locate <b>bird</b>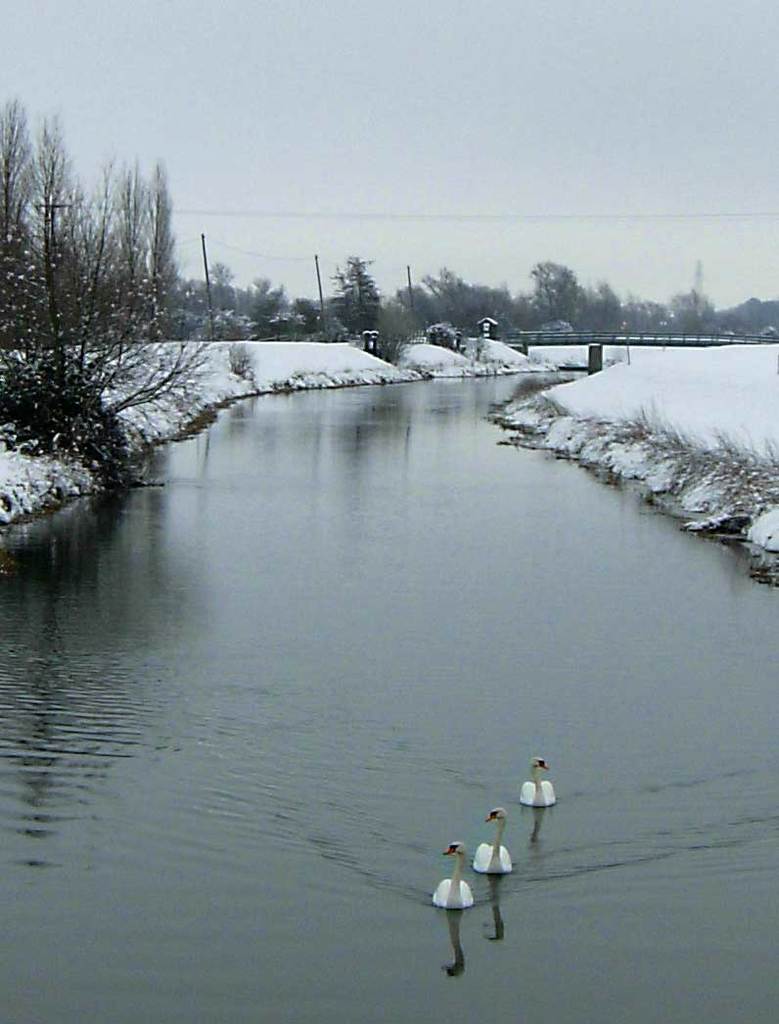
crop(518, 754, 558, 814)
